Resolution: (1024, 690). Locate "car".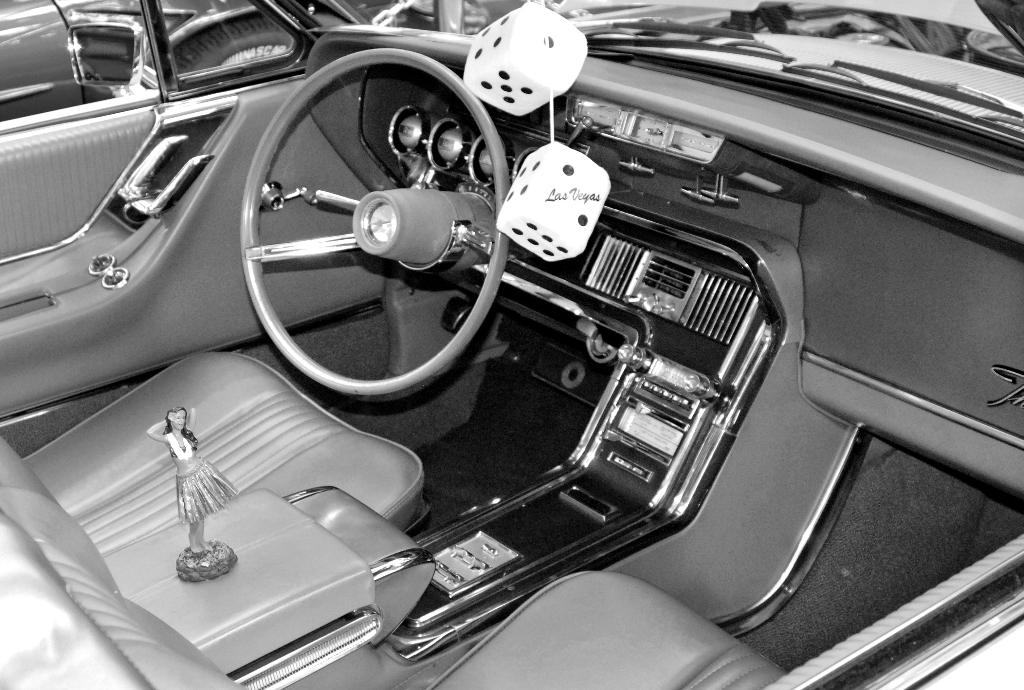
529/0/1023/76.
